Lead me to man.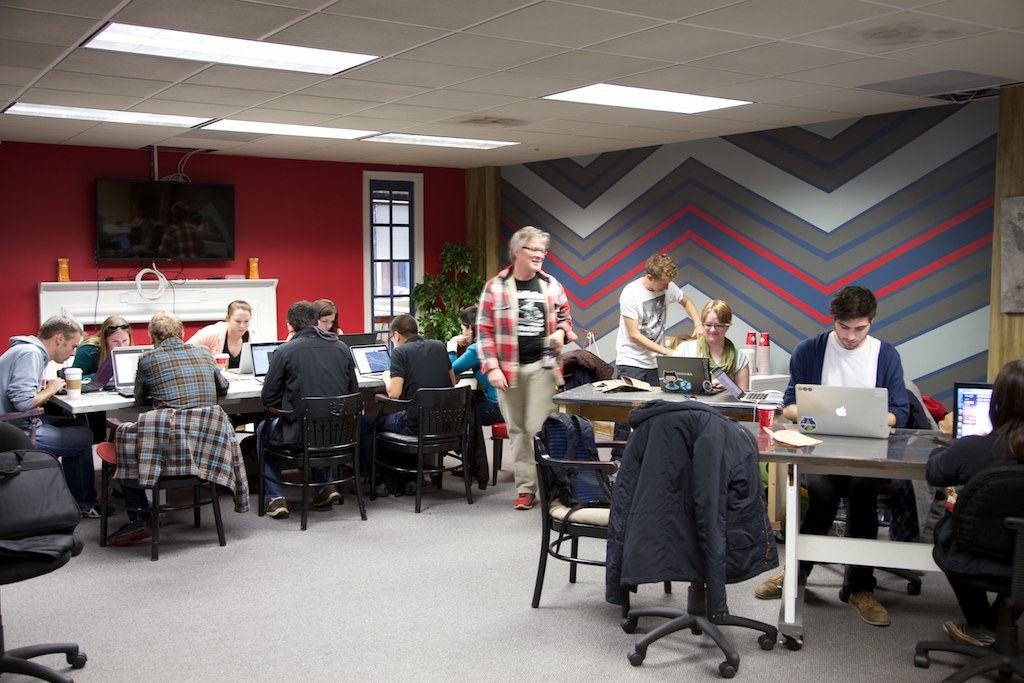
Lead to bbox=(754, 283, 910, 623).
